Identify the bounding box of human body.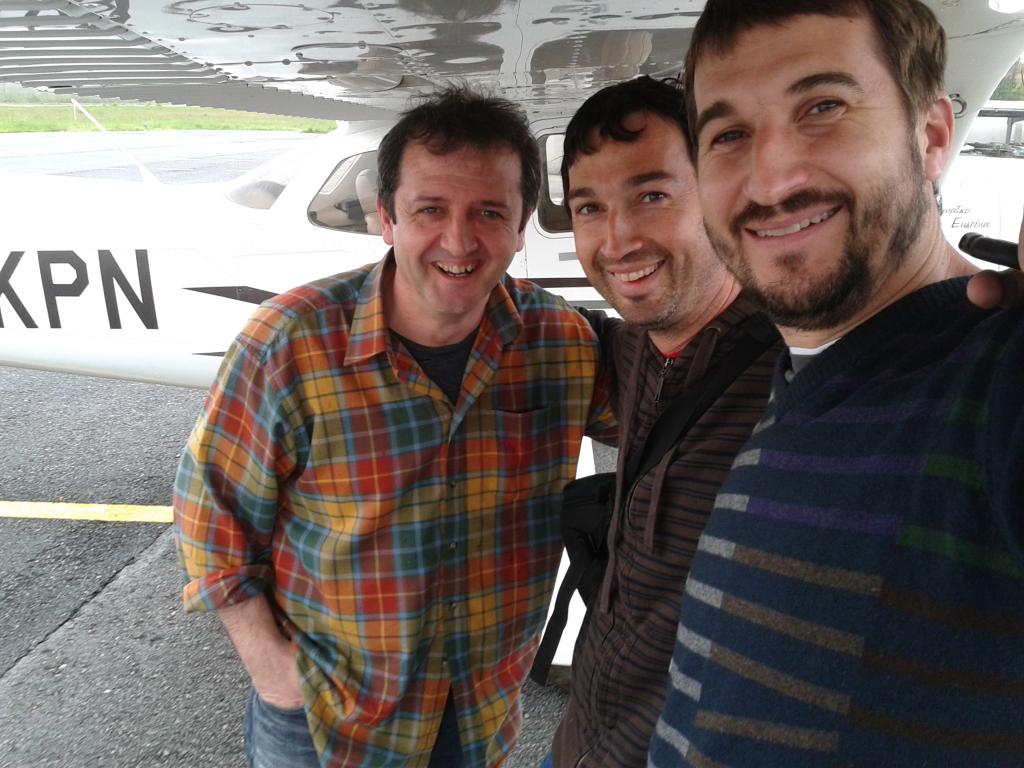
157, 63, 648, 767.
